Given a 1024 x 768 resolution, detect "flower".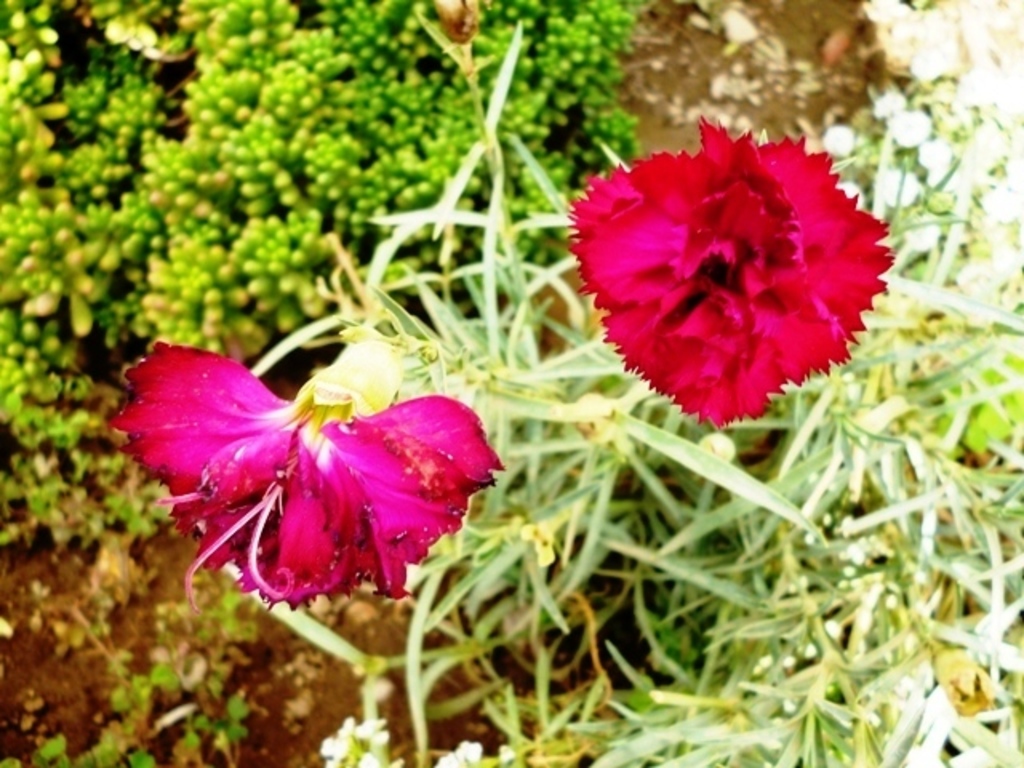
select_region(107, 336, 507, 605).
